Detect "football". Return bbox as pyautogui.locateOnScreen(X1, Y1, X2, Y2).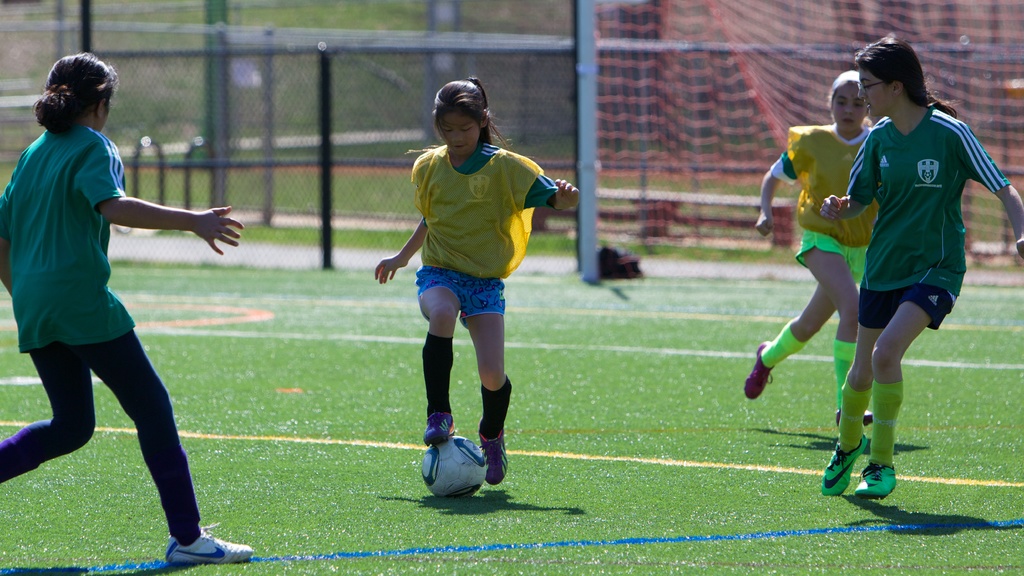
pyautogui.locateOnScreen(422, 438, 485, 498).
